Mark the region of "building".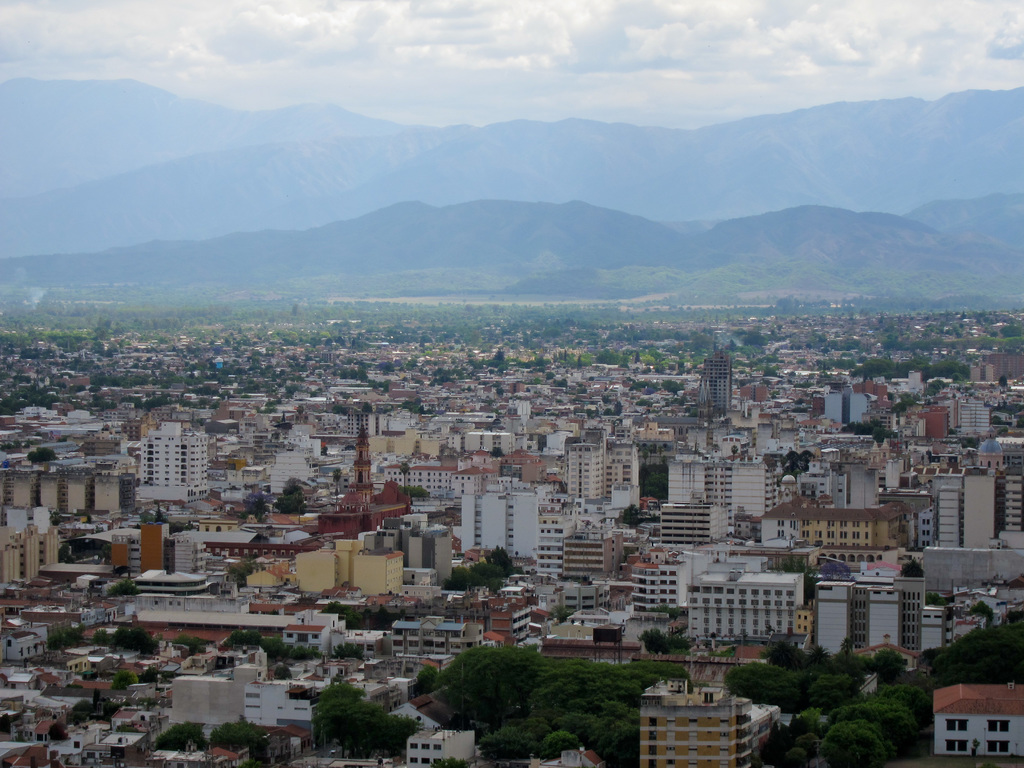
Region: [408, 721, 476, 764].
